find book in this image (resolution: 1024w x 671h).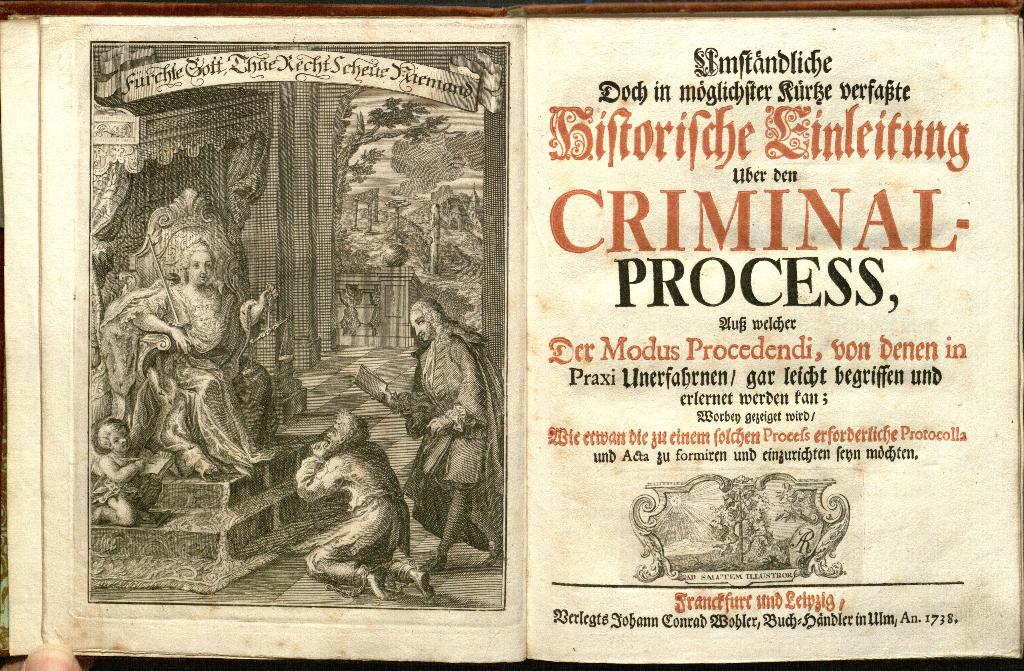
0/4/1023/670.
